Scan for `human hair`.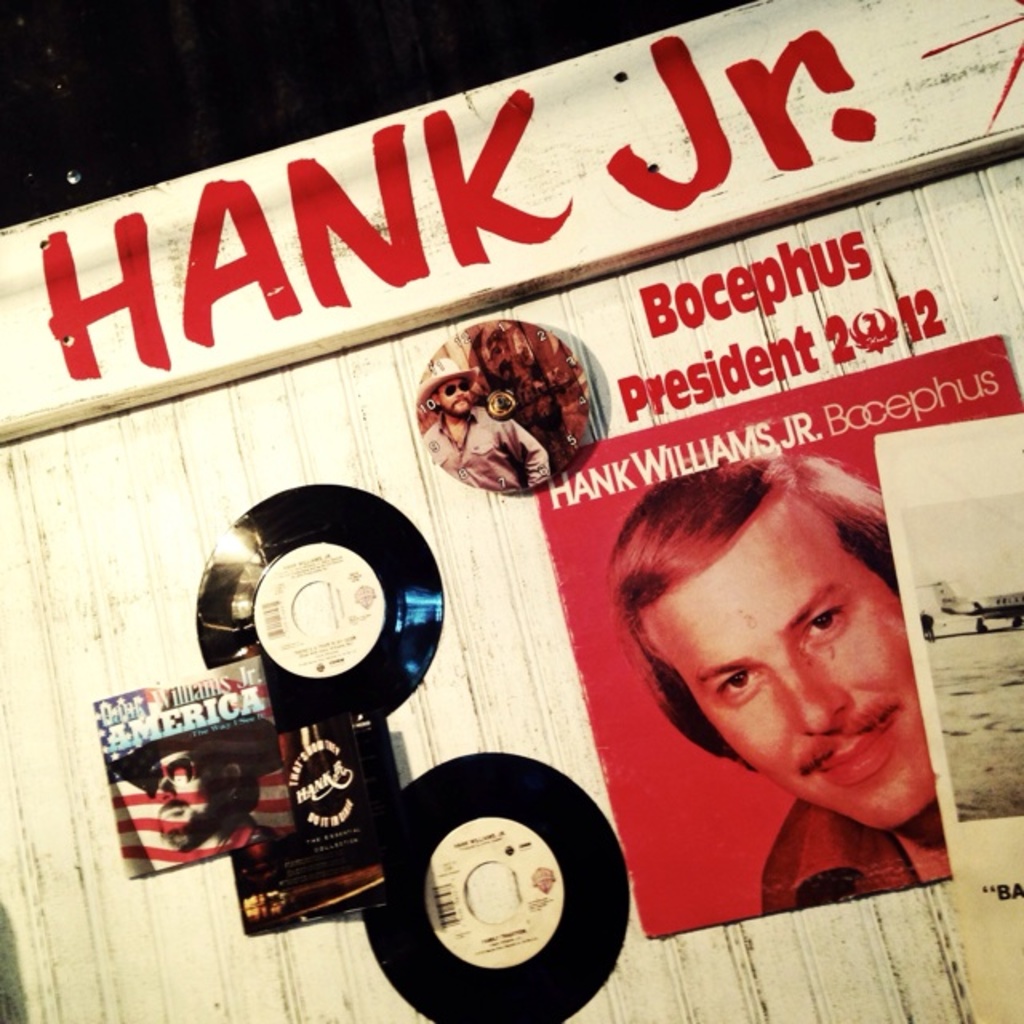
Scan result: (427, 387, 440, 402).
